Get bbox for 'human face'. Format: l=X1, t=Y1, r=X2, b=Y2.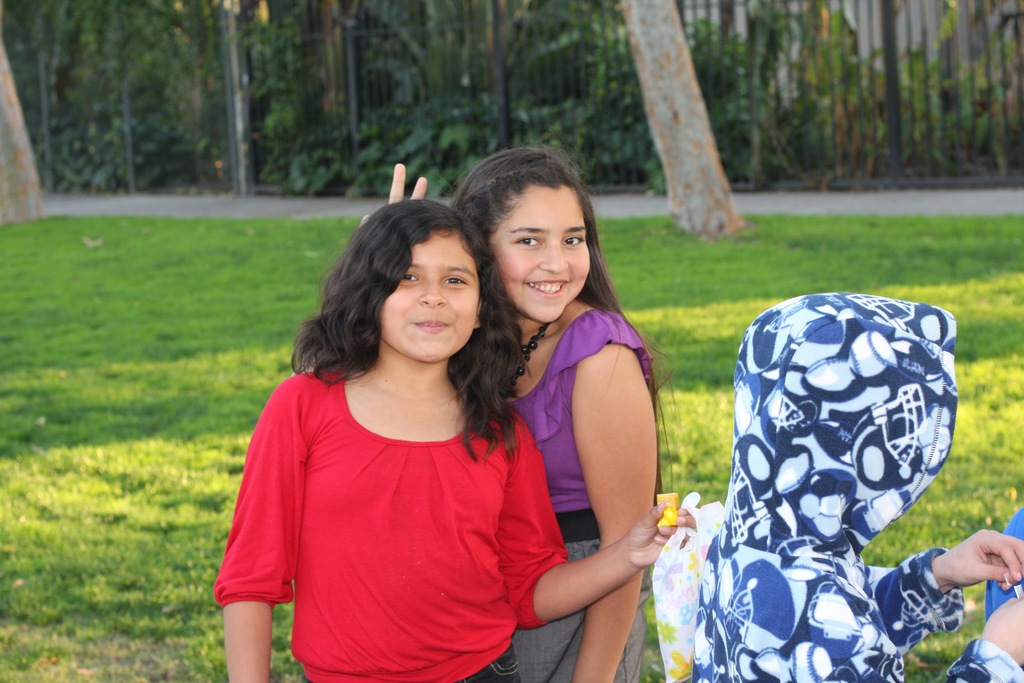
l=488, t=190, r=591, b=320.
